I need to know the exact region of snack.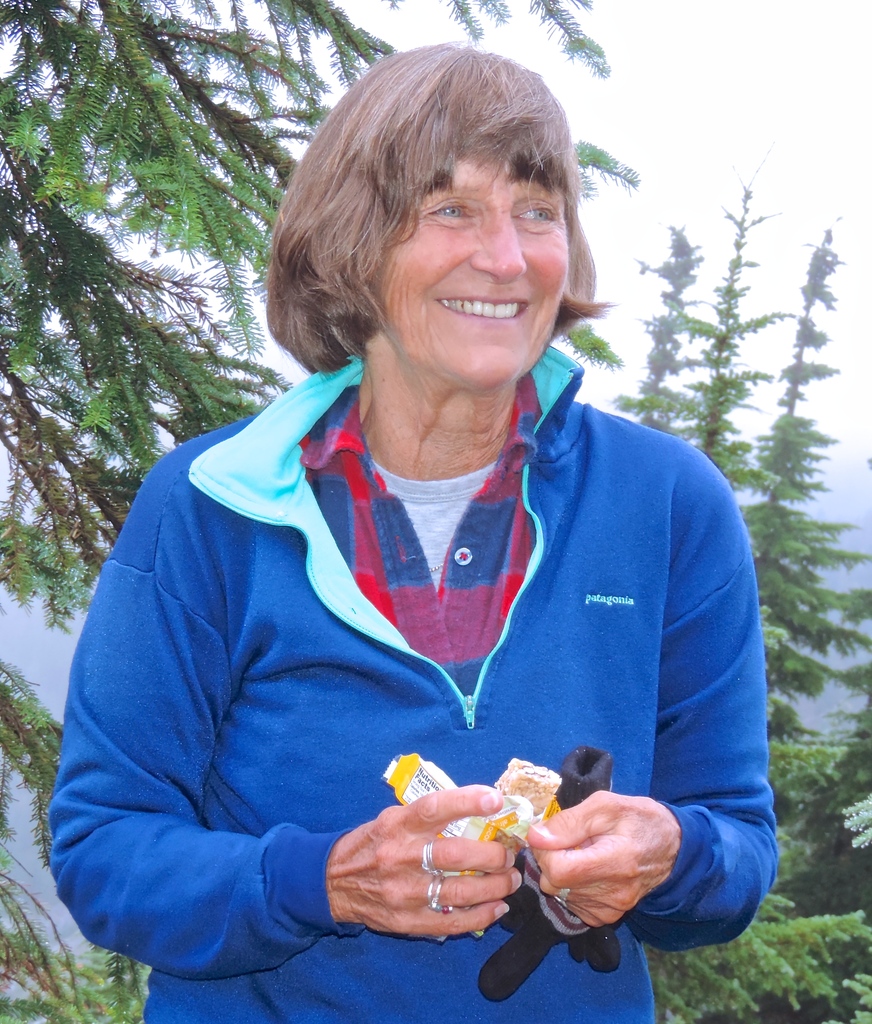
Region: l=495, t=758, r=556, b=821.
